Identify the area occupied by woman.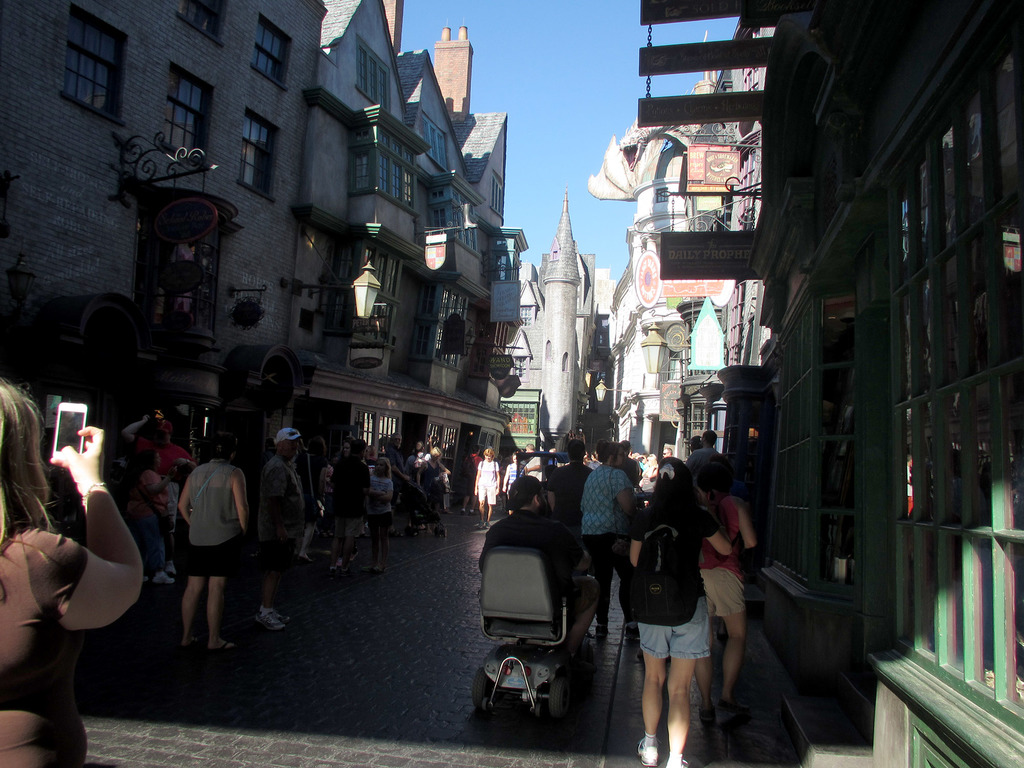
Area: <bbox>620, 467, 735, 766</bbox>.
